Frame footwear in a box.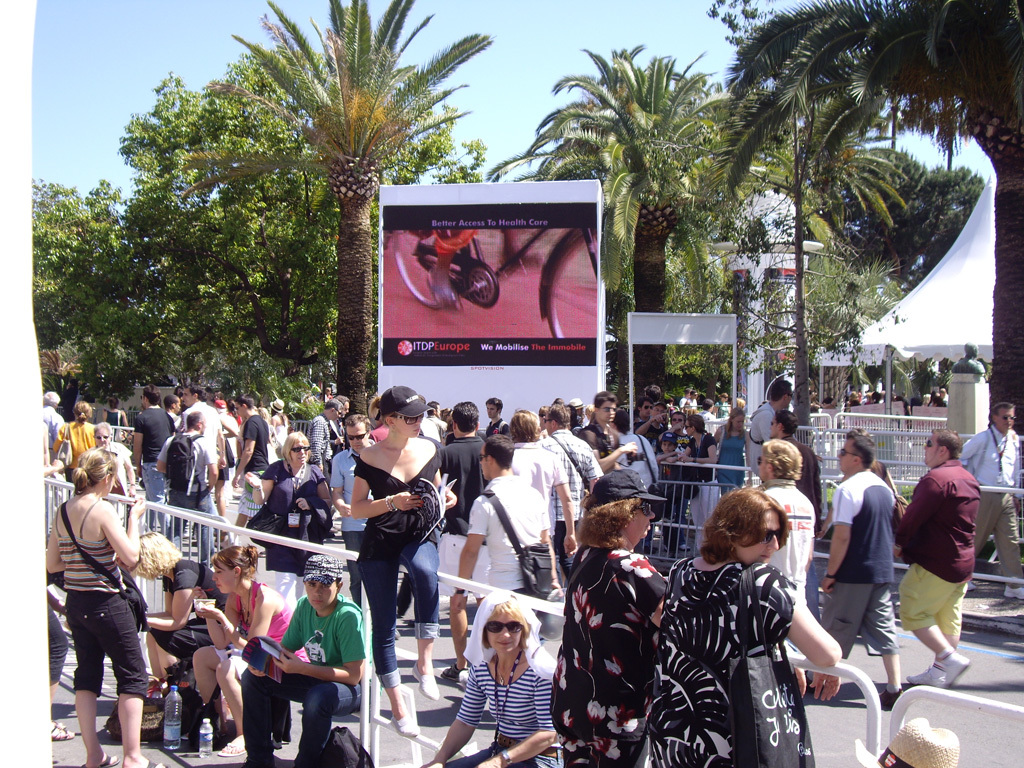
rect(943, 649, 975, 686).
